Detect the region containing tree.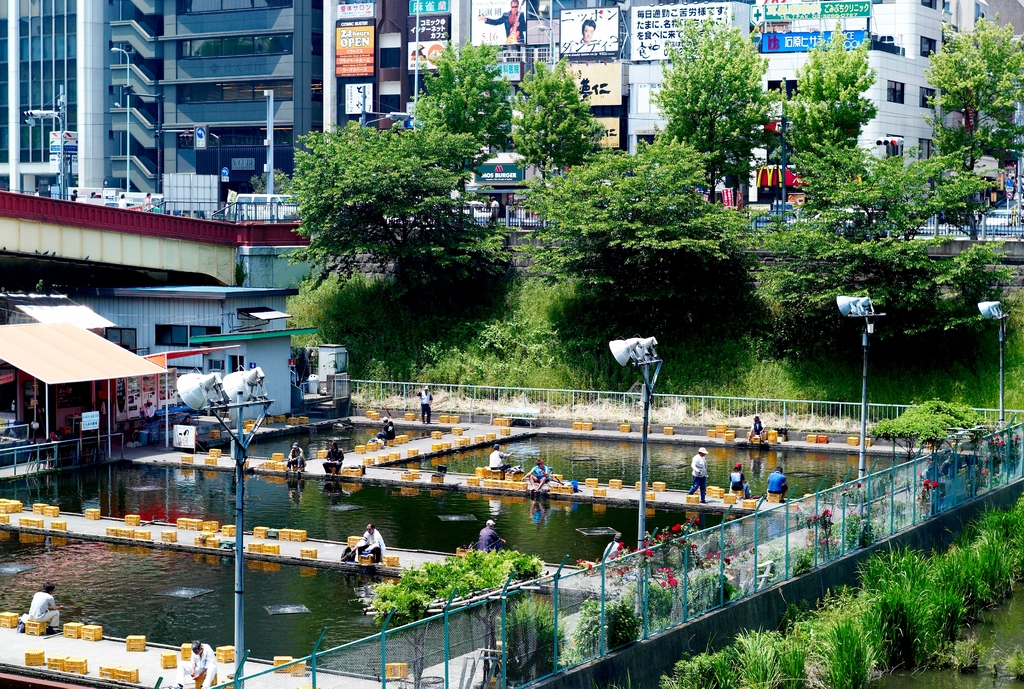
[268,118,493,275].
